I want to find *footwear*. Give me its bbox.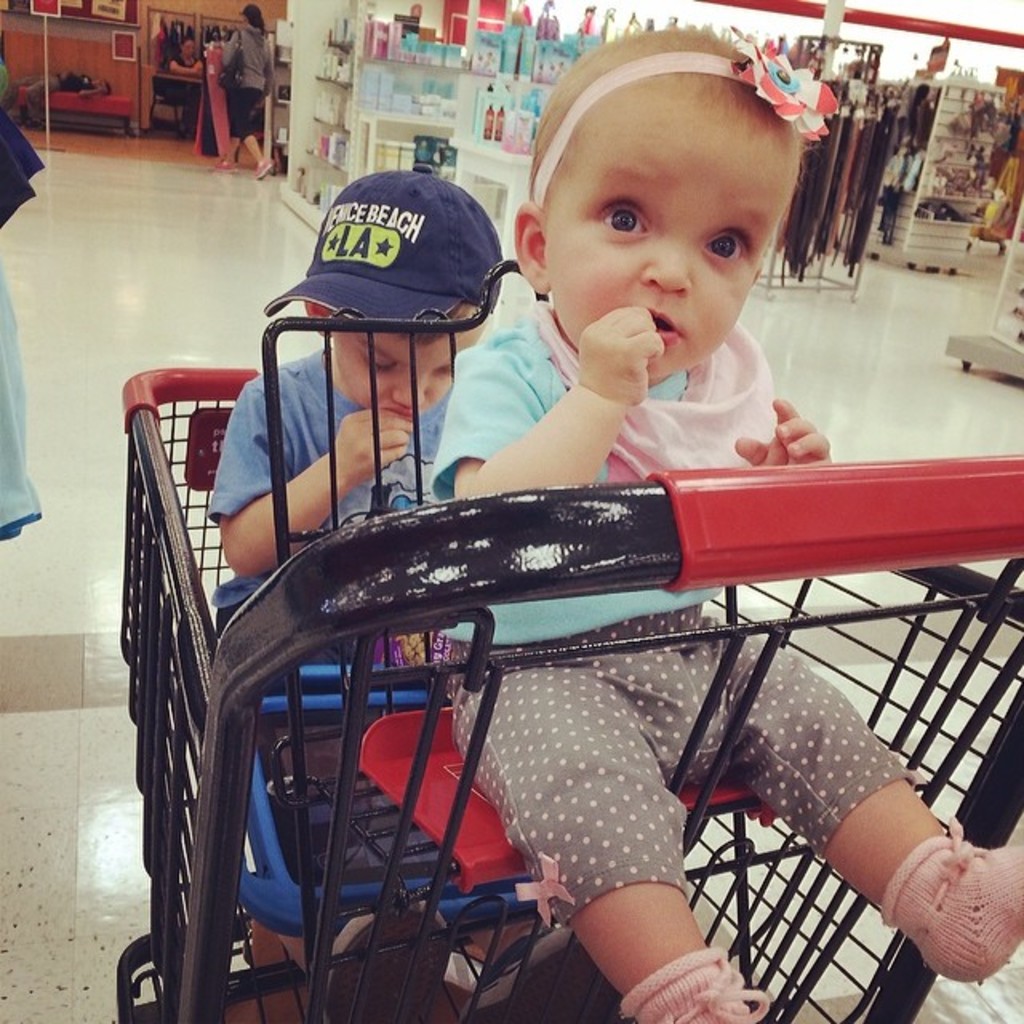
rect(882, 798, 1022, 994).
